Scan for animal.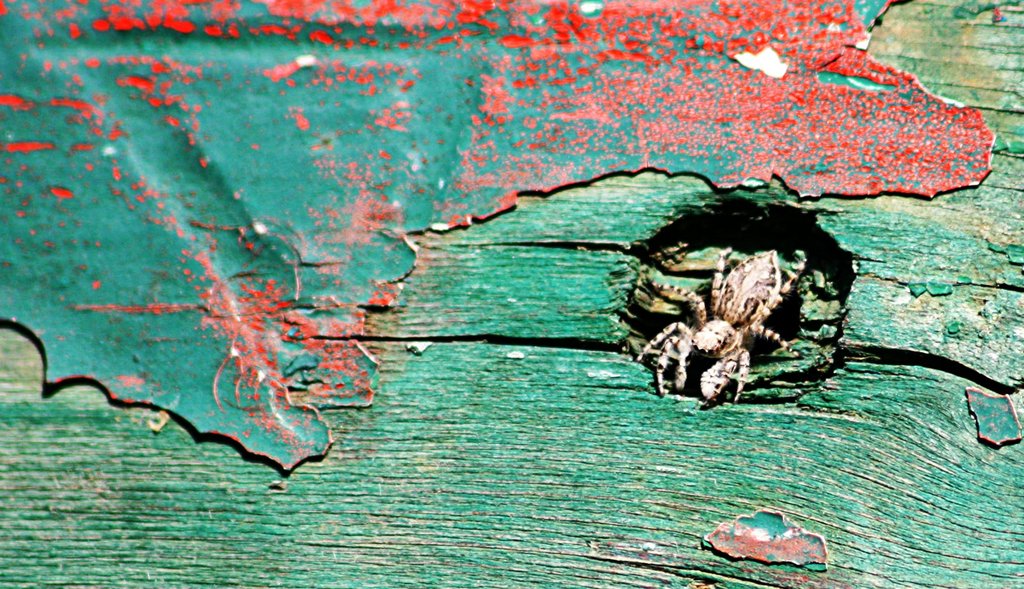
Scan result: <box>641,246,800,401</box>.
